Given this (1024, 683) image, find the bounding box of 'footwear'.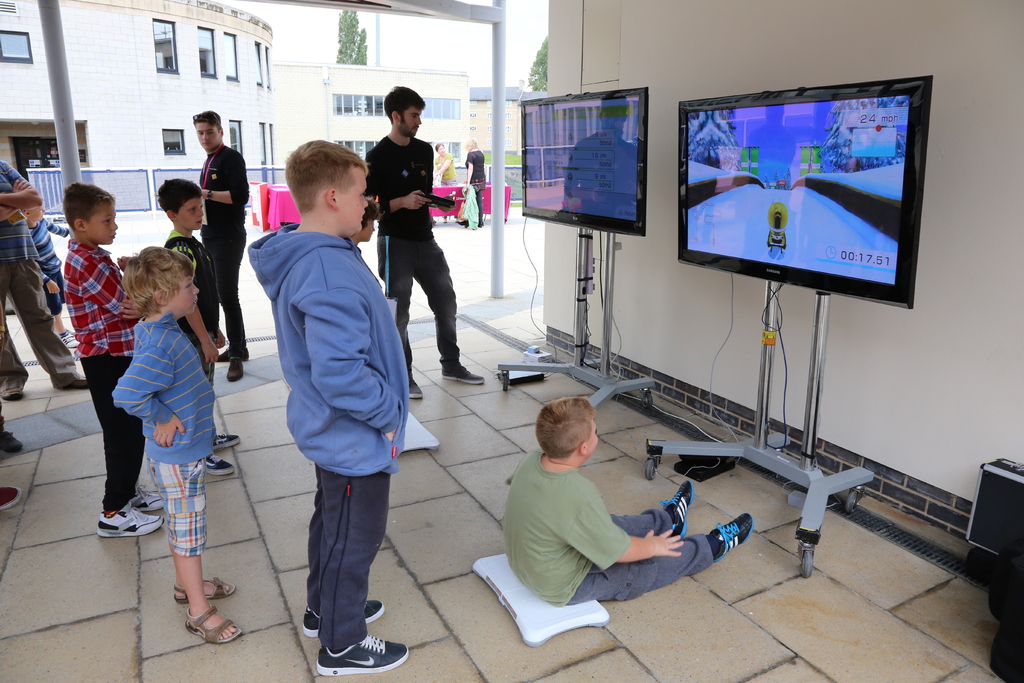
0,486,22,514.
